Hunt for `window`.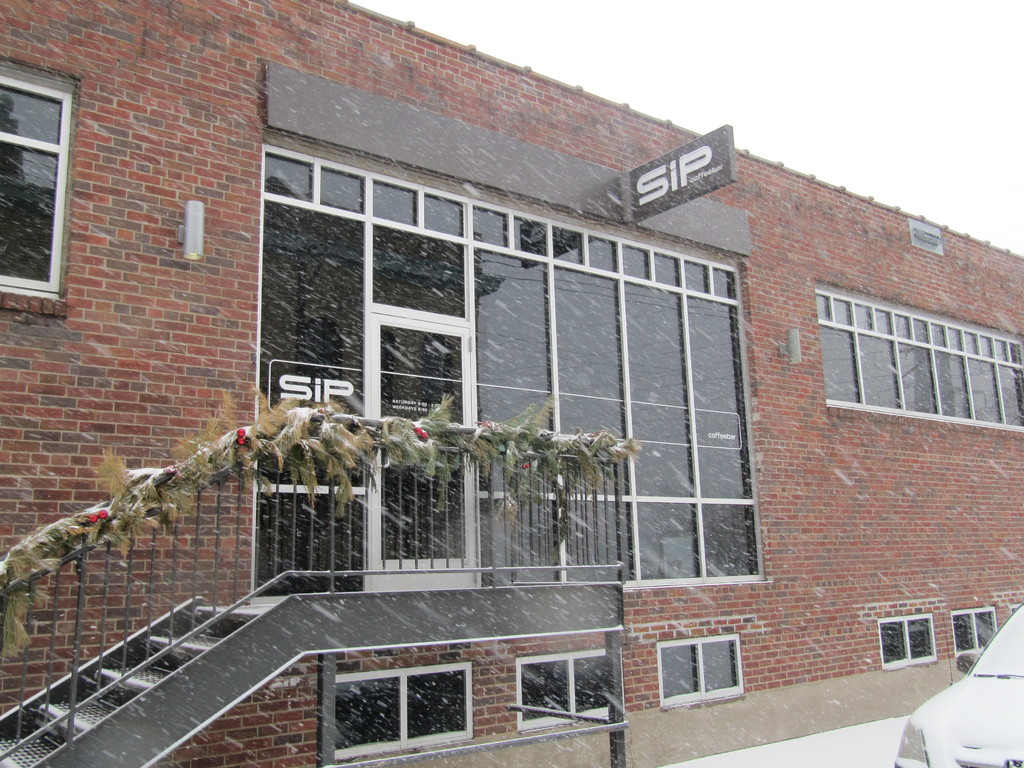
Hunted down at 944/611/998/653.
